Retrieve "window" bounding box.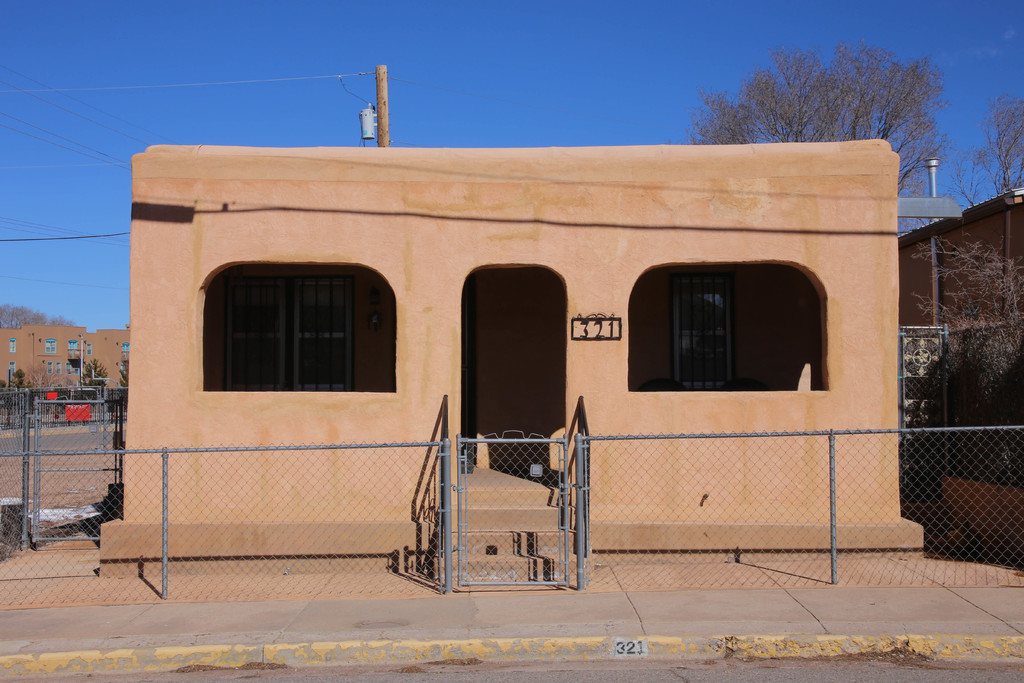
Bounding box: <bbox>120, 340, 130, 356</bbox>.
